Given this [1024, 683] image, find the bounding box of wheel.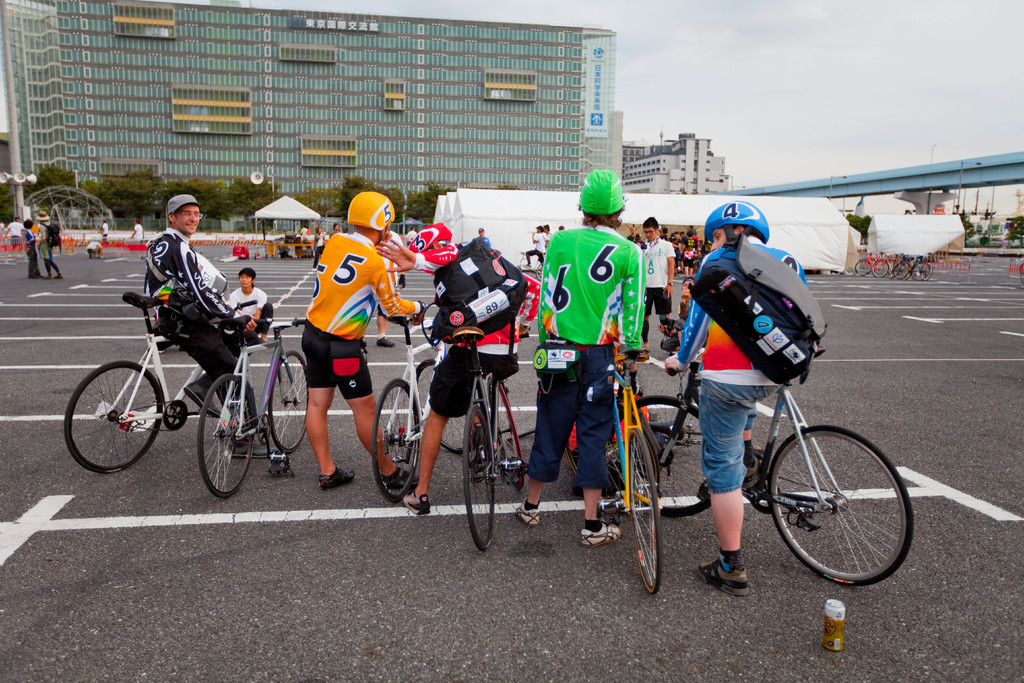
region(872, 258, 890, 277).
